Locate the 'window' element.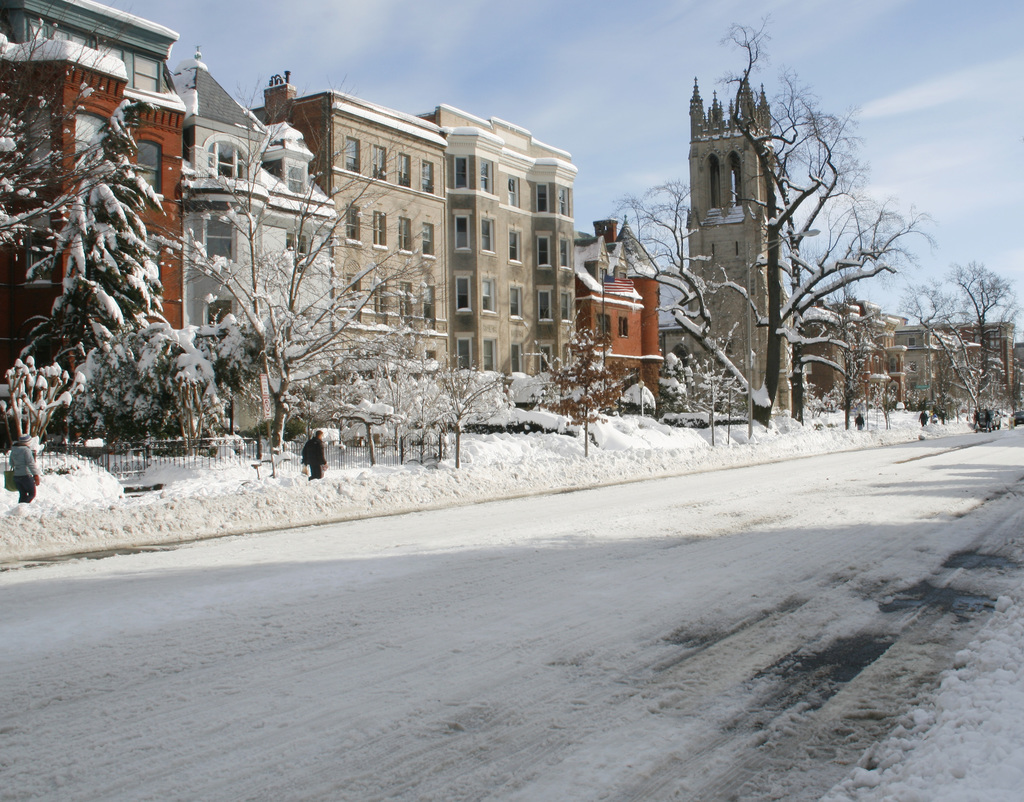
Element bbox: [left=454, top=216, right=468, bottom=252].
